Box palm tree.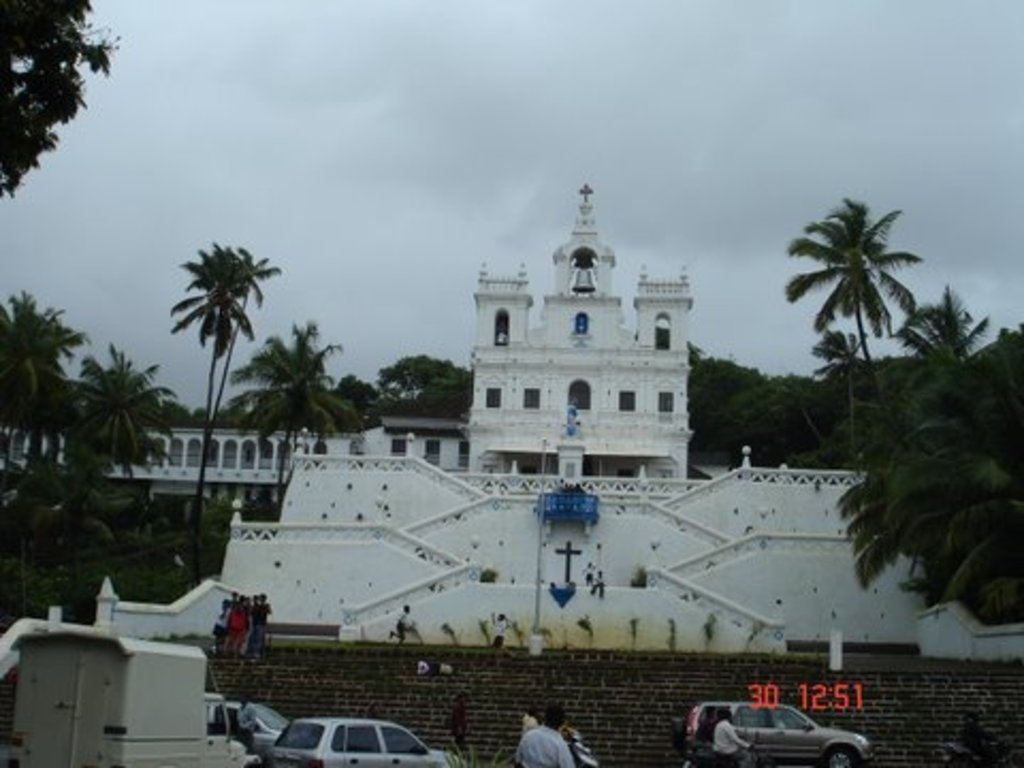
crop(156, 241, 284, 484).
